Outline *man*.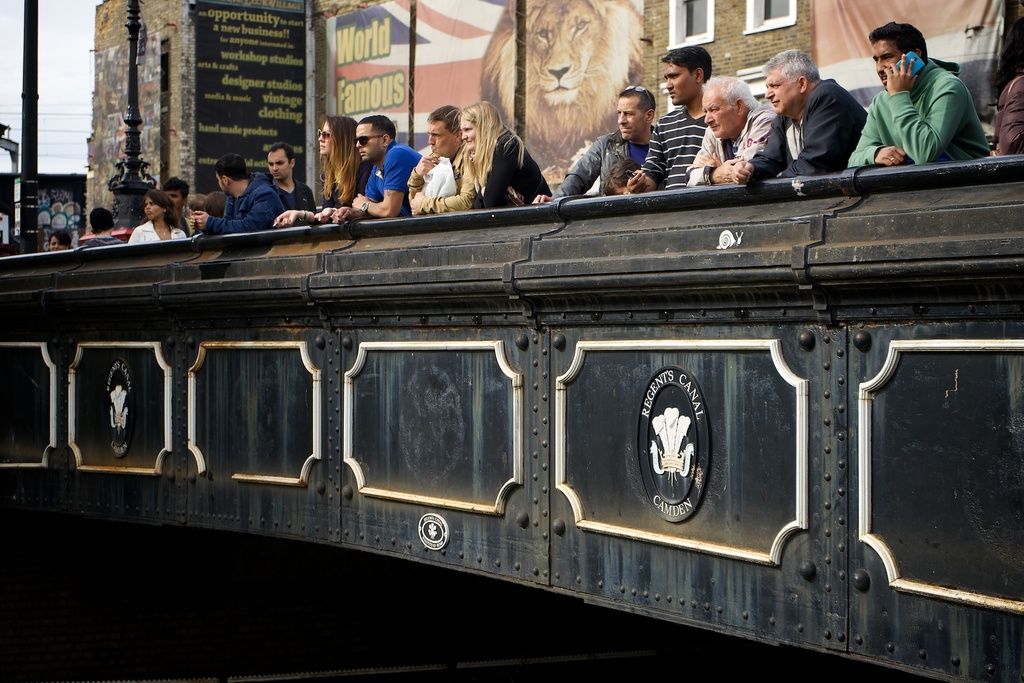
Outline: (184,147,286,229).
